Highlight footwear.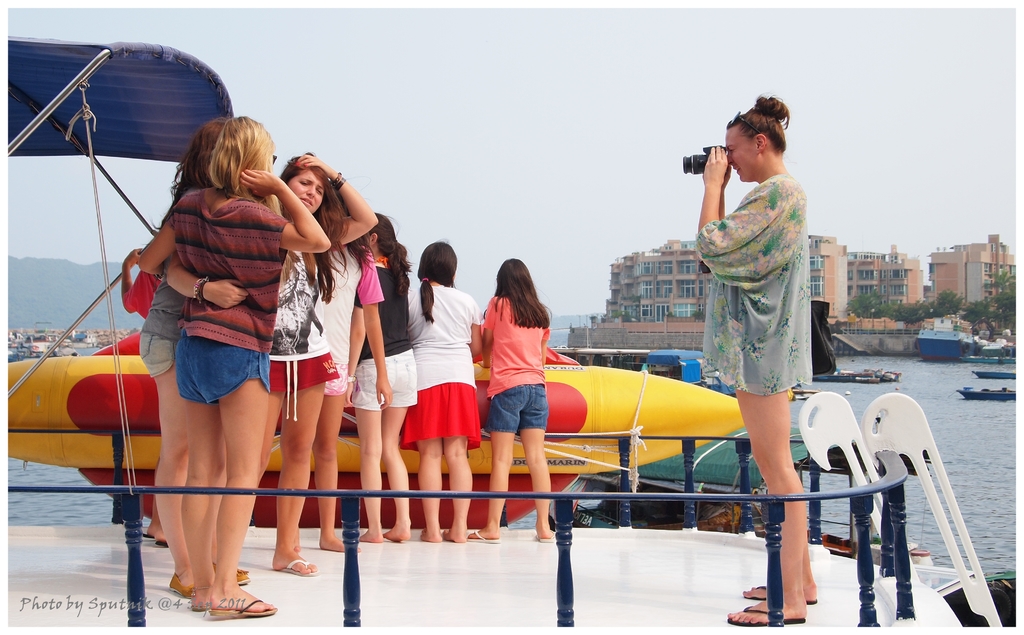
Highlighted region: [left=742, top=577, right=817, bottom=597].
